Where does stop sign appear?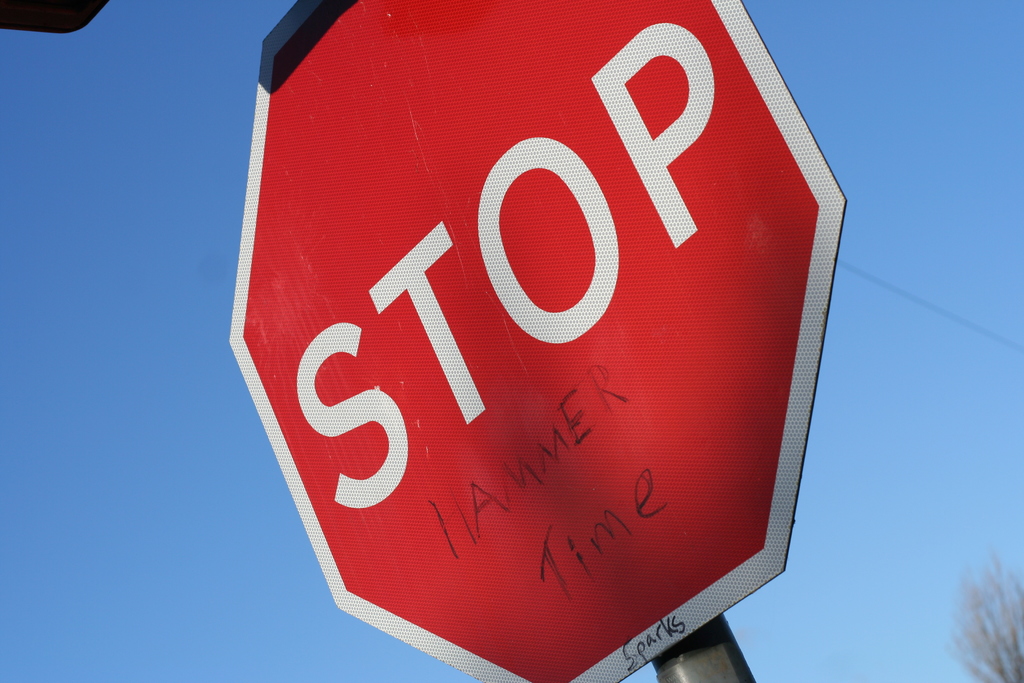
Appears at [233, 0, 849, 682].
